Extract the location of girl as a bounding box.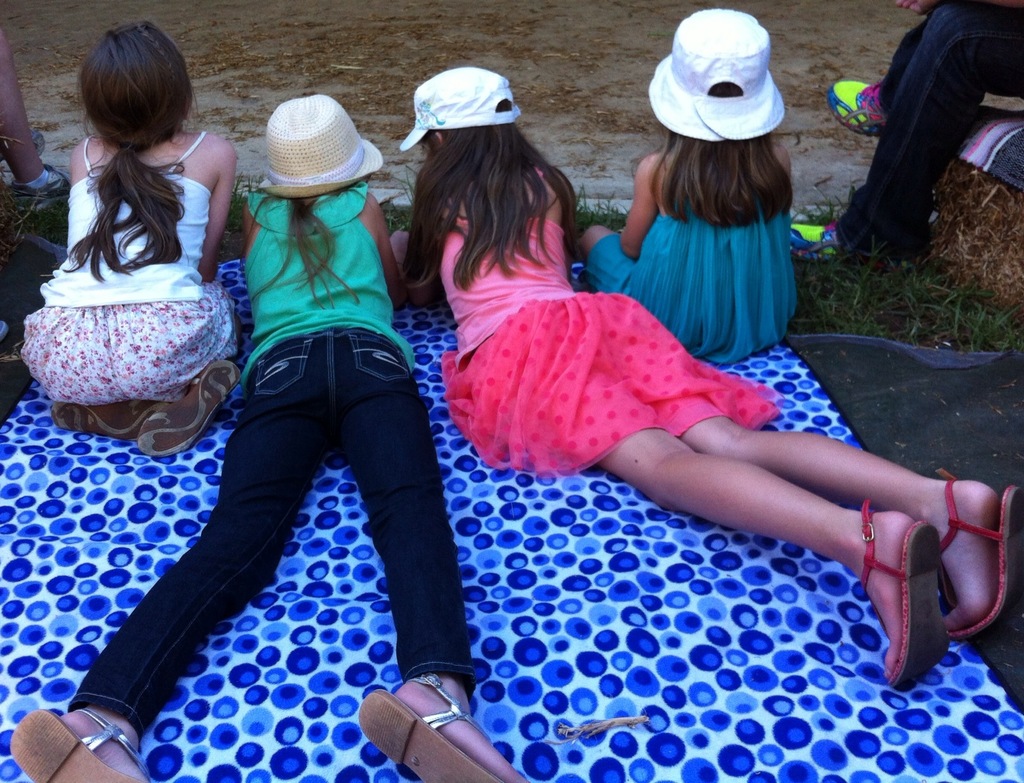
[577, 2, 801, 363].
